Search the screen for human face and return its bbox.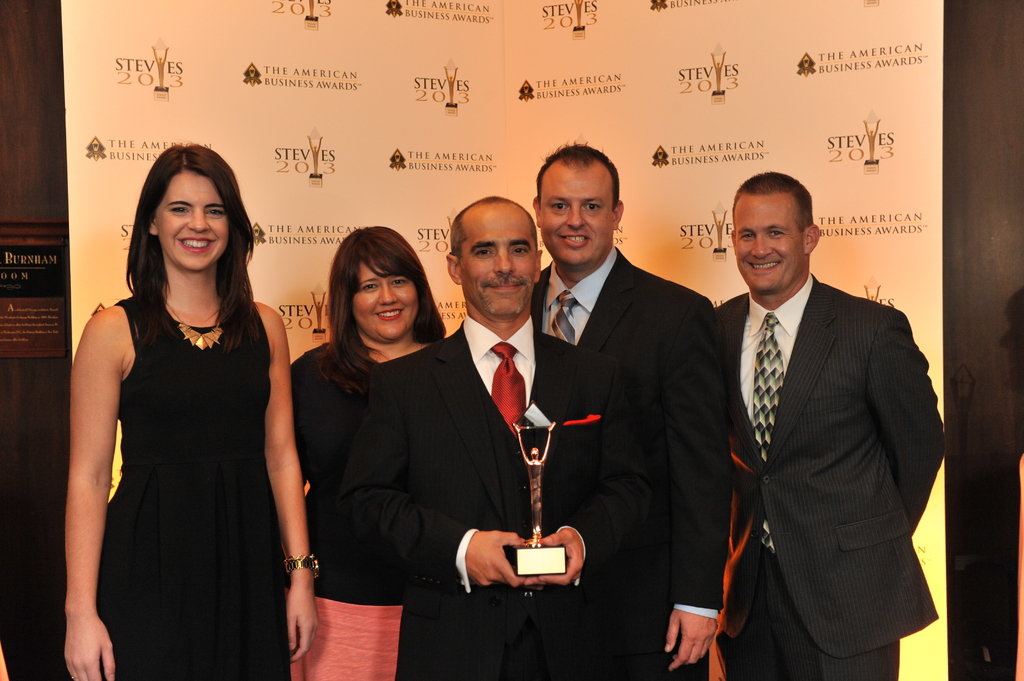
Found: 737,198,801,295.
